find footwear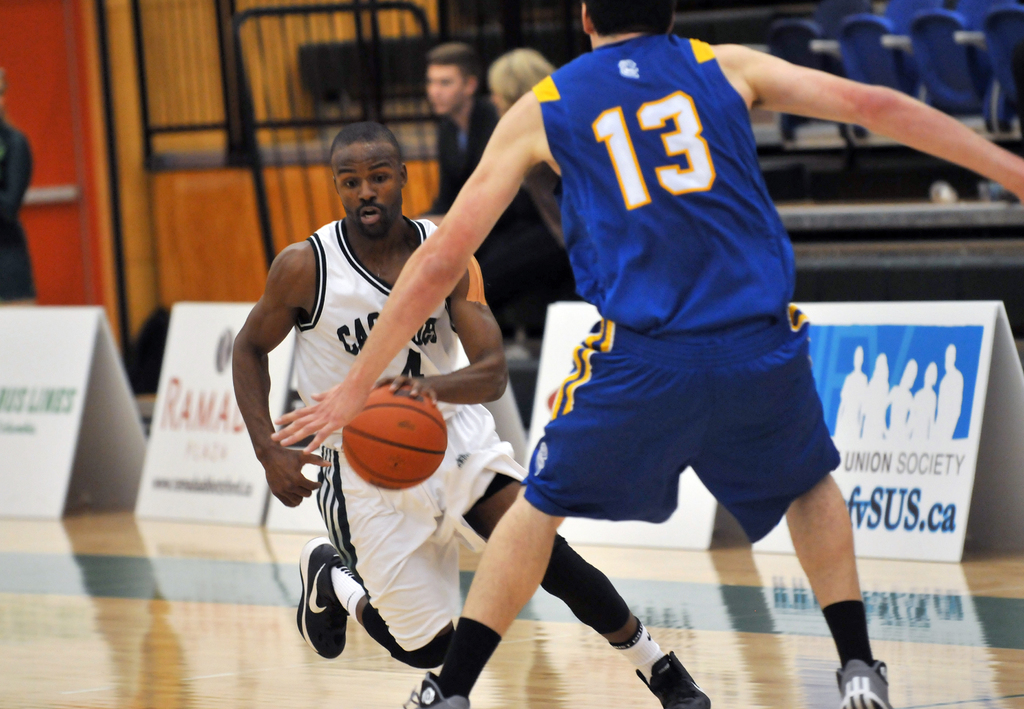
Rect(399, 669, 472, 708)
